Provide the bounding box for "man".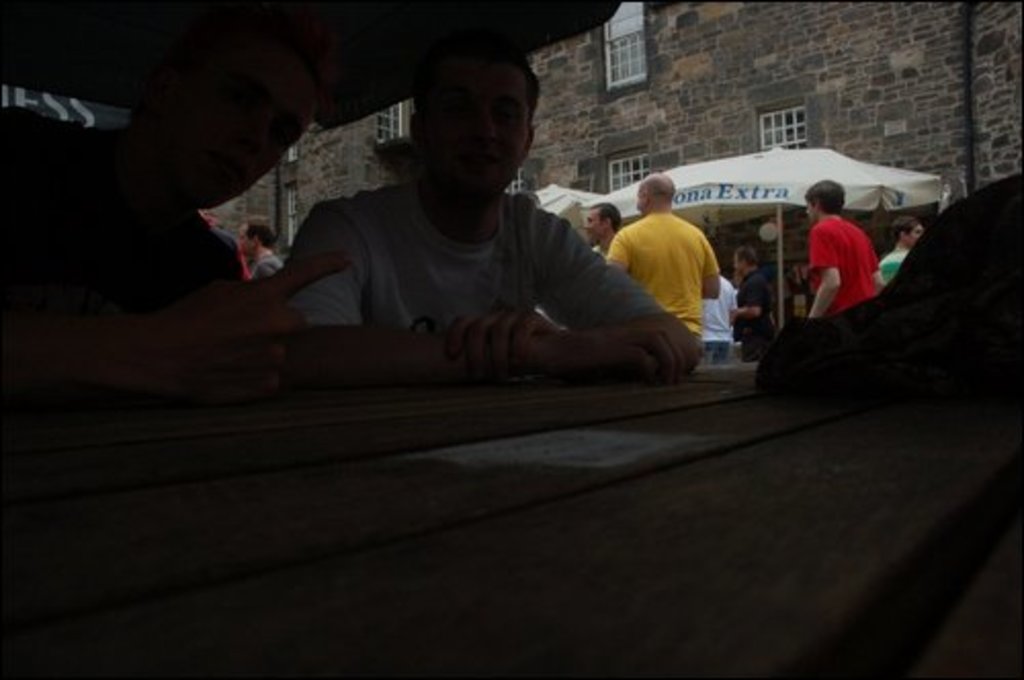
694, 258, 739, 360.
